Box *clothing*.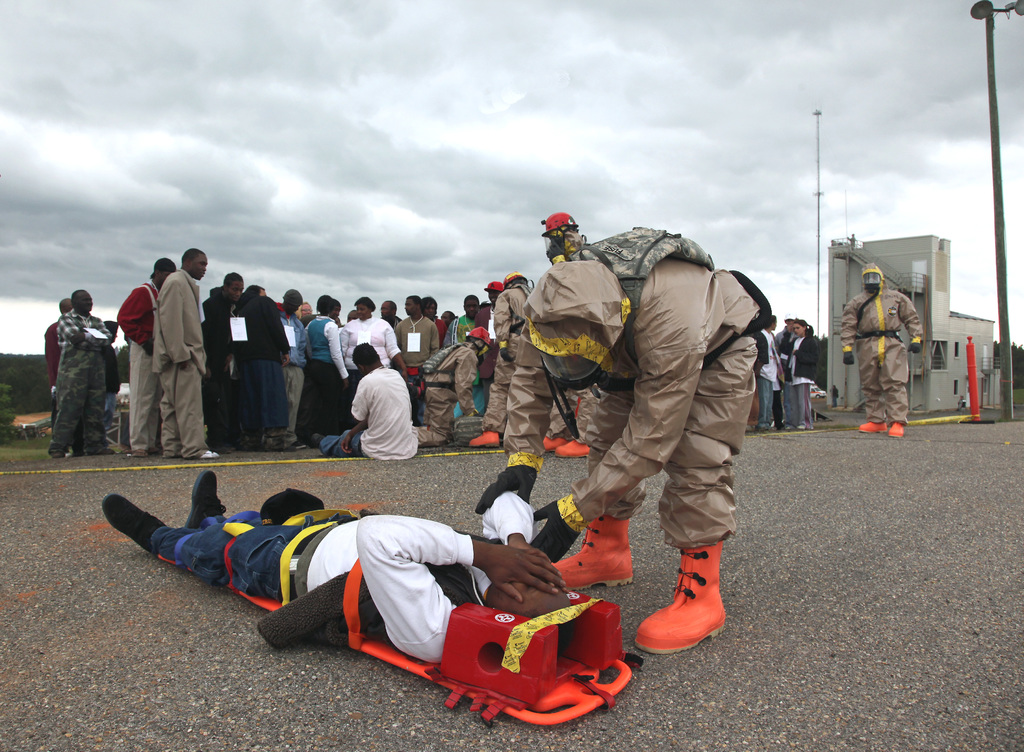
region(413, 341, 483, 444).
